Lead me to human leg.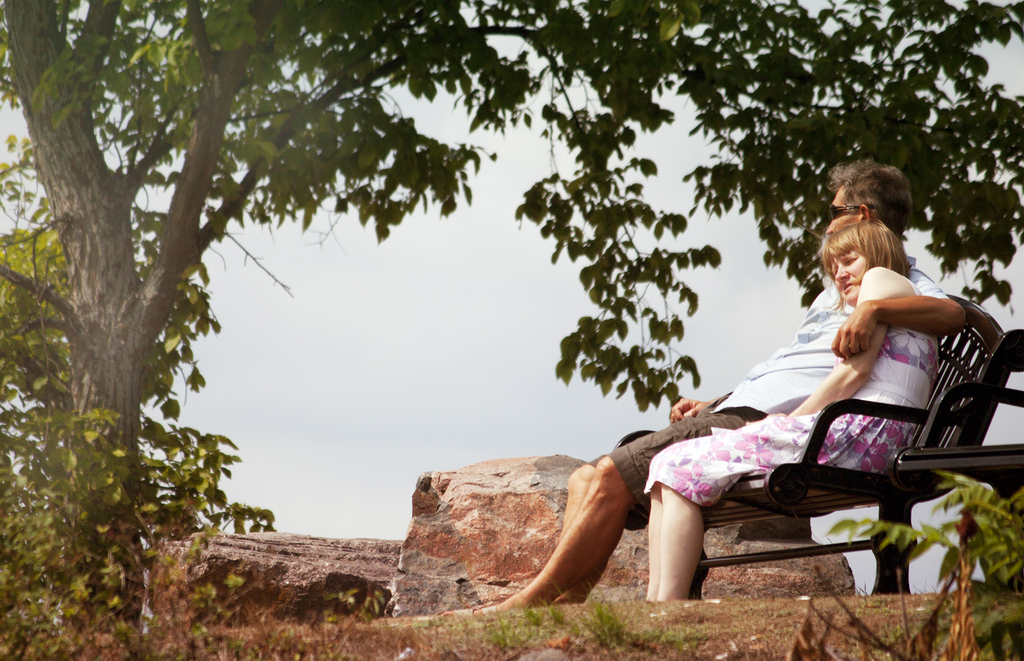
Lead to 659:414:819:606.
